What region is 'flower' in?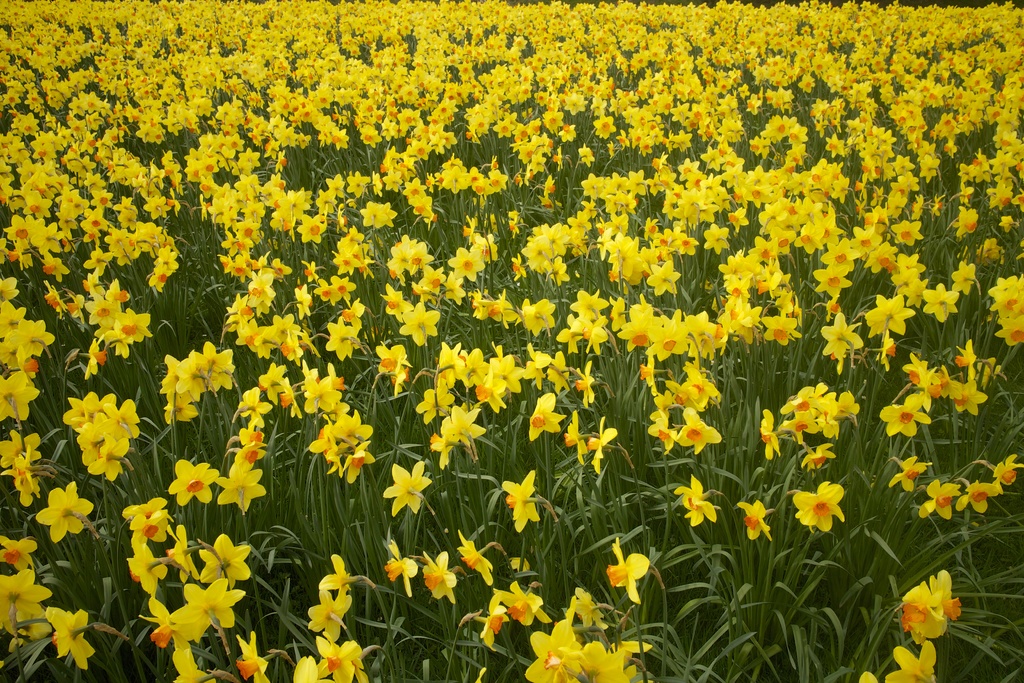
456:528:495:589.
